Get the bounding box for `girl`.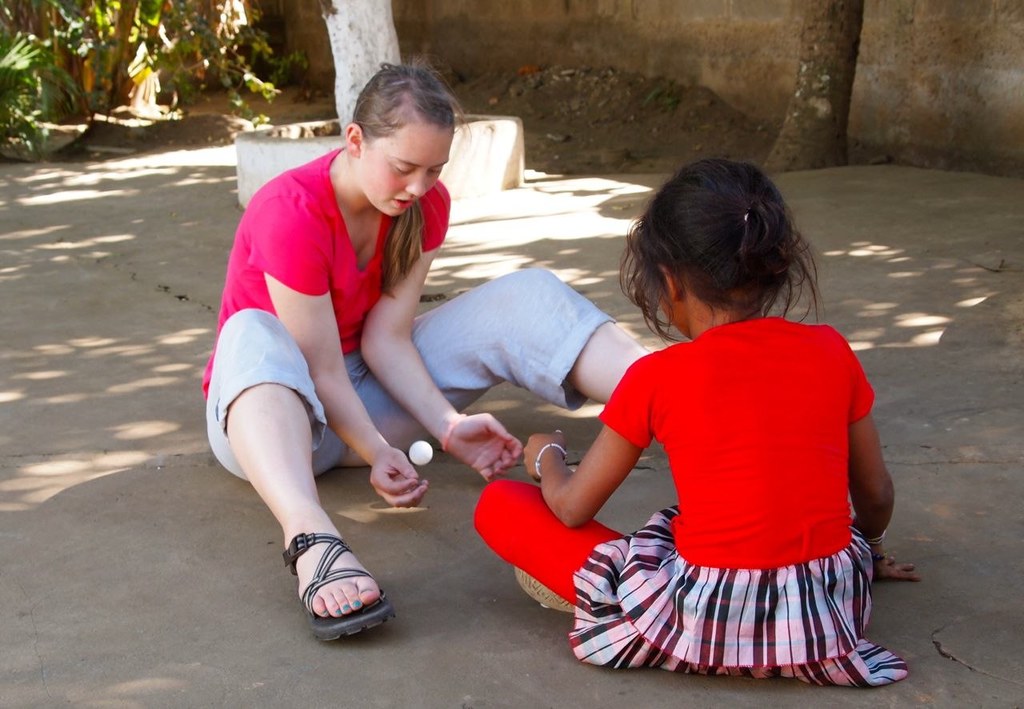
crop(471, 157, 924, 694).
